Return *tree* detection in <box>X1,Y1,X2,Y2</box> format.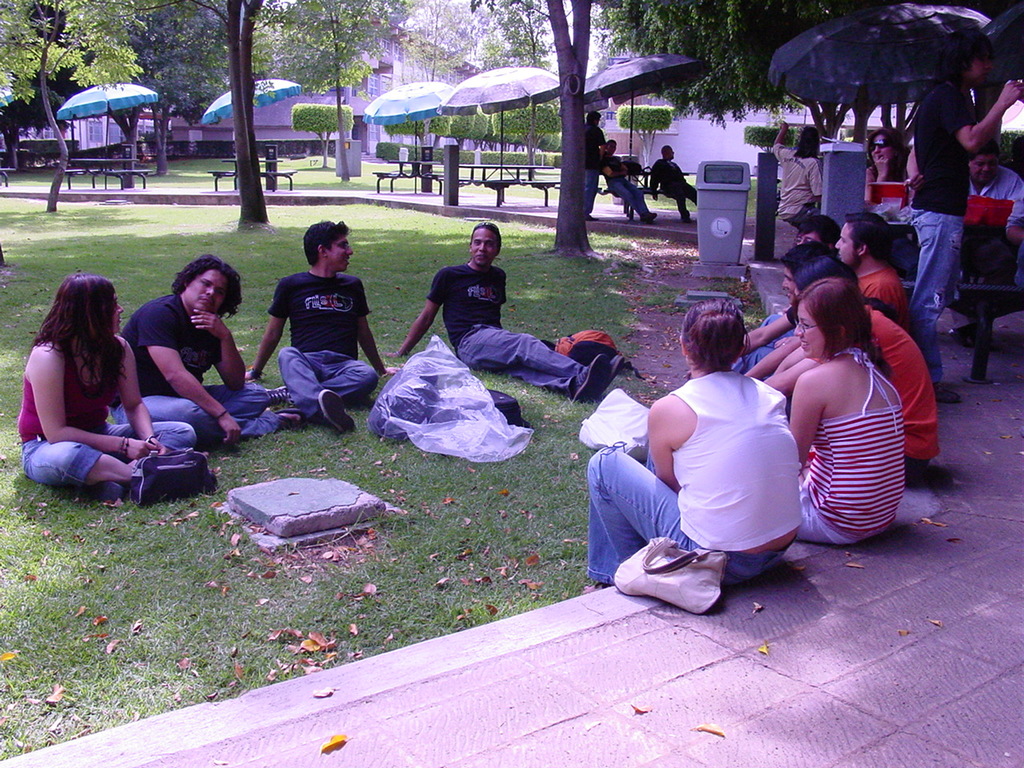
<box>147,2,225,154</box>.
